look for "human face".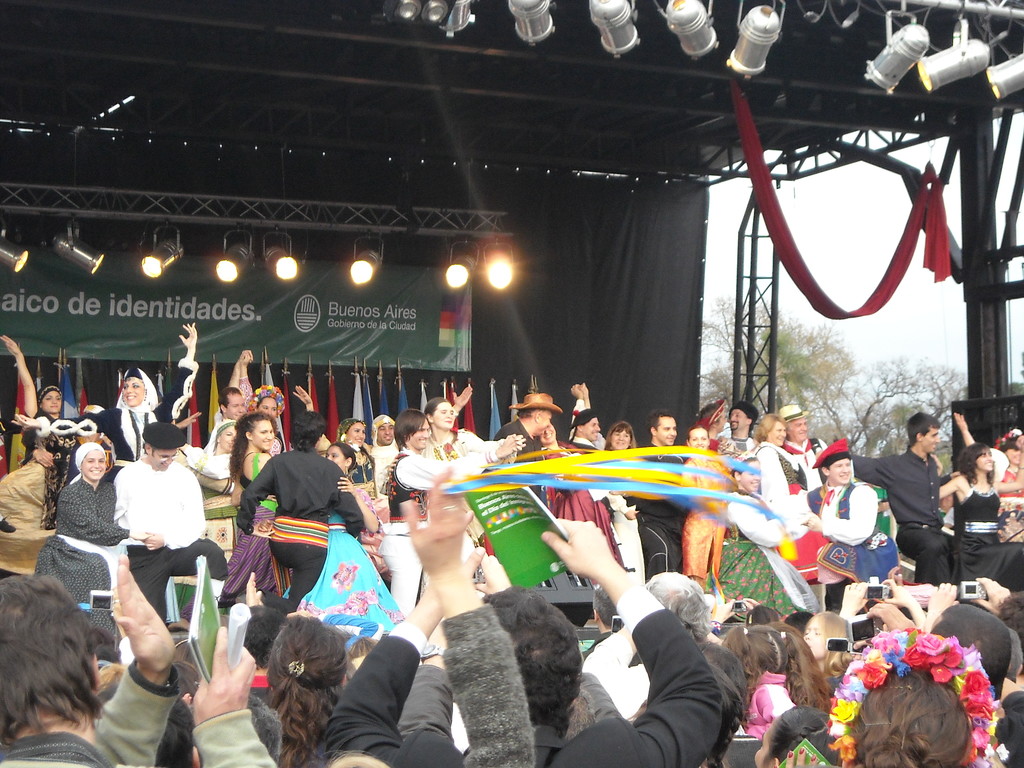
Found: x1=432 y1=403 x2=456 y2=429.
